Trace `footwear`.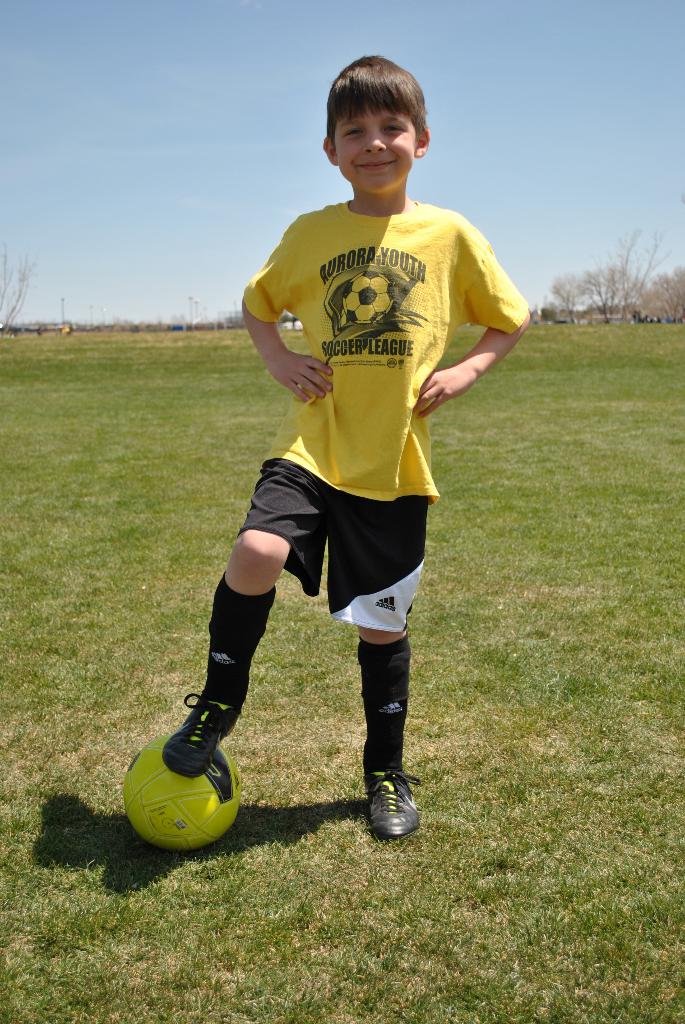
Traced to box(159, 691, 251, 778).
